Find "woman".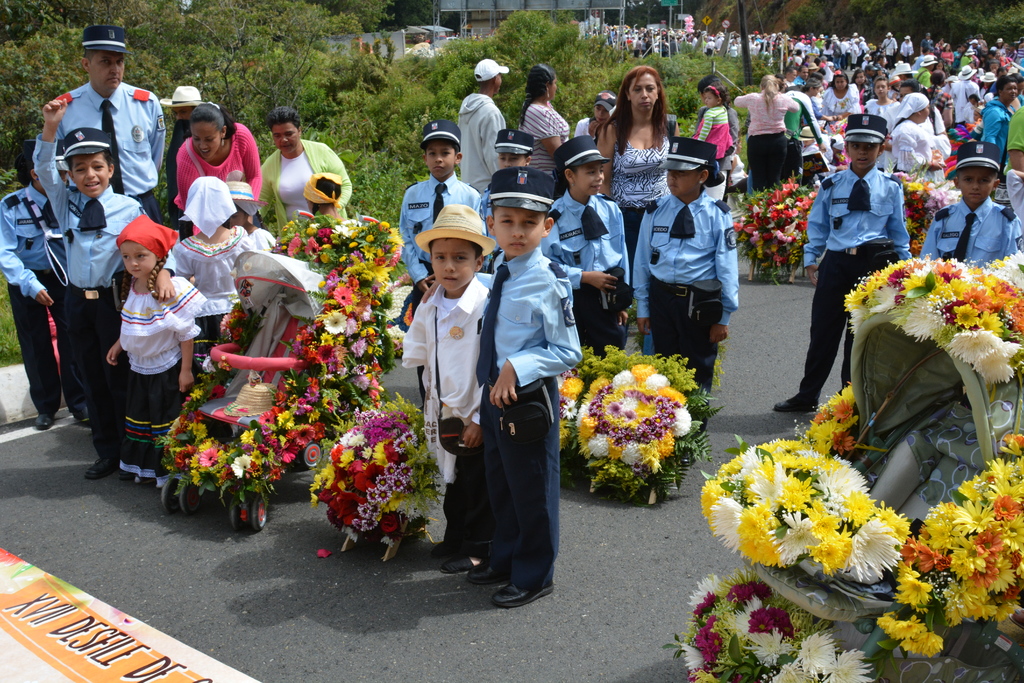
x1=575, y1=91, x2=618, y2=135.
